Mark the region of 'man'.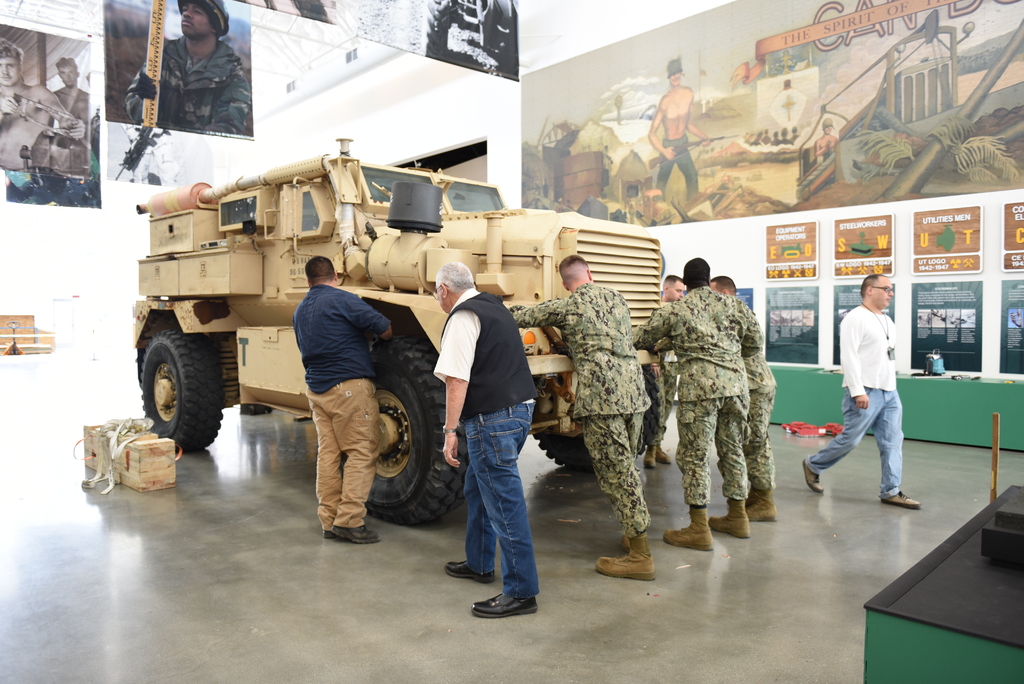
Region: rect(644, 57, 709, 191).
